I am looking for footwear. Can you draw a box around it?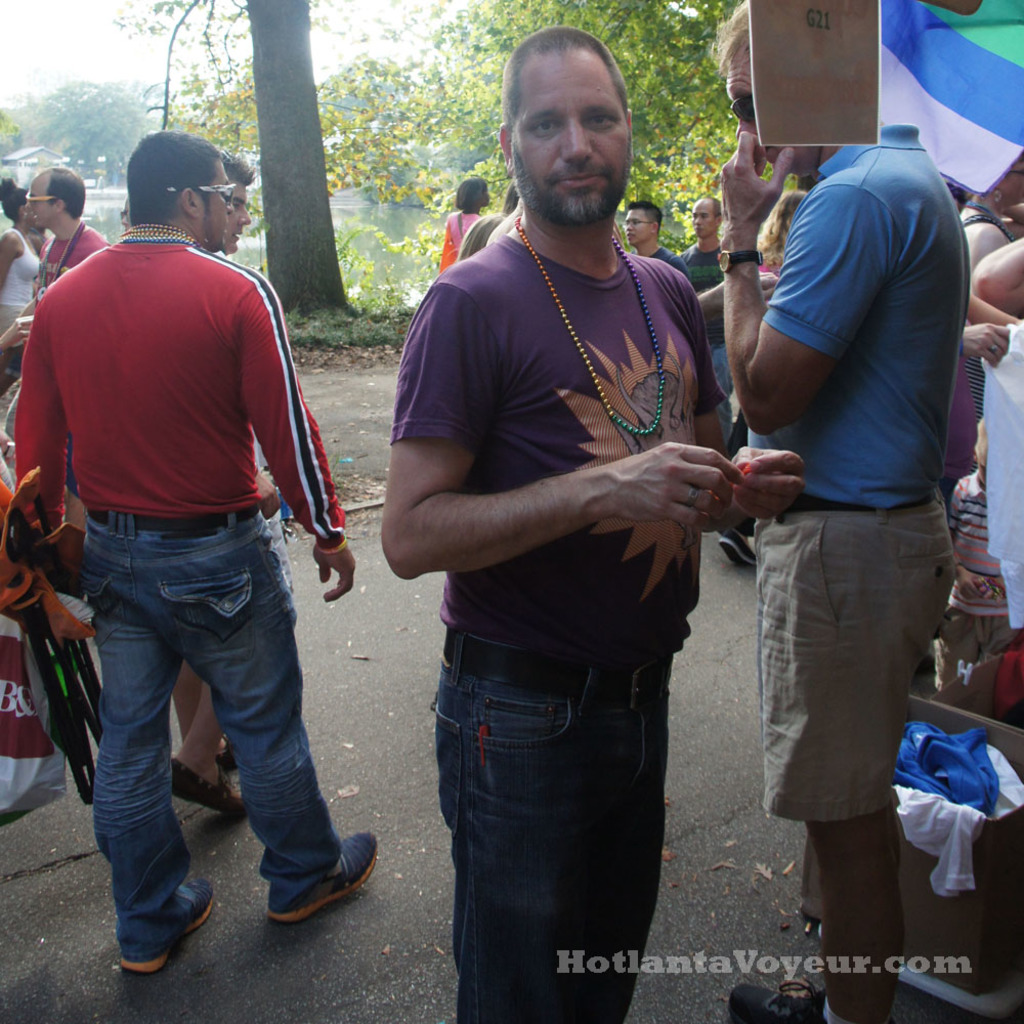
Sure, the bounding box is [x1=721, y1=525, x2=753, y2=568].
